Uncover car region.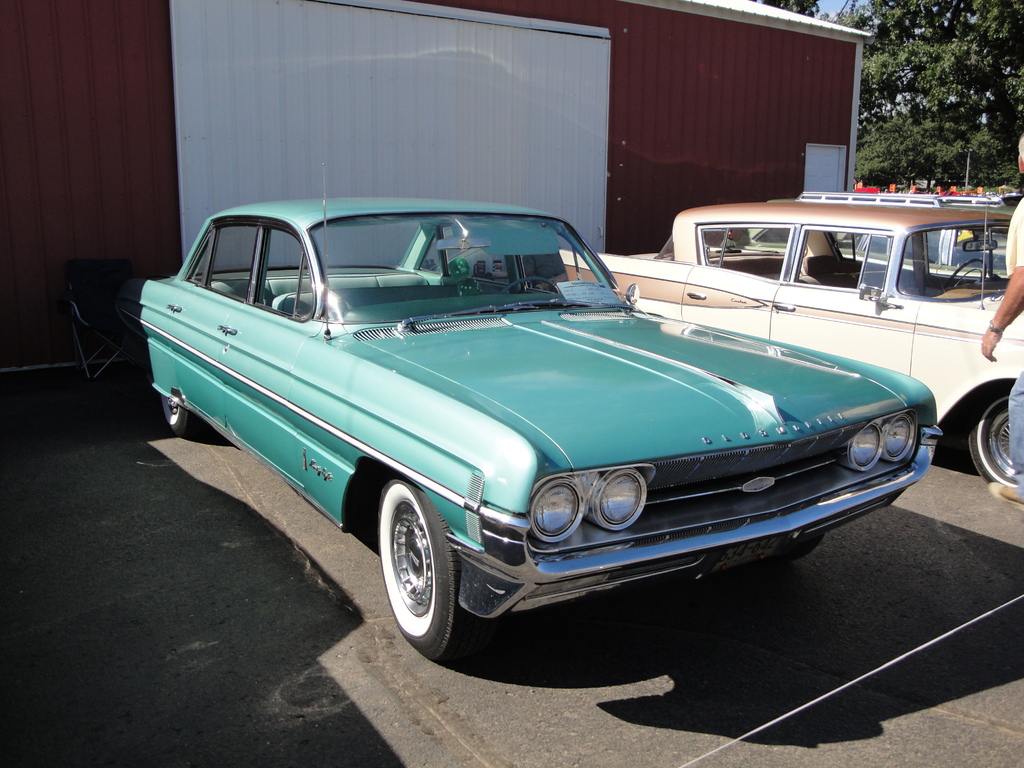
Uncovered: [710, 151, 1017, 277].
